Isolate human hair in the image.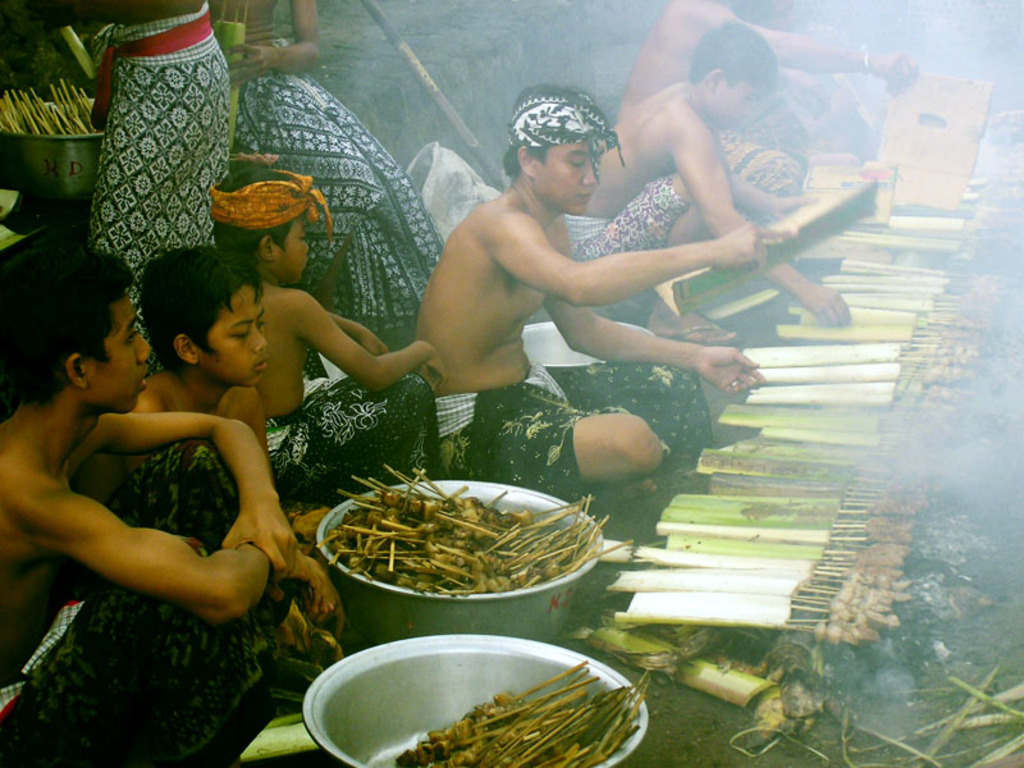
Isolated region: crop(687, 19, 777, 82).
